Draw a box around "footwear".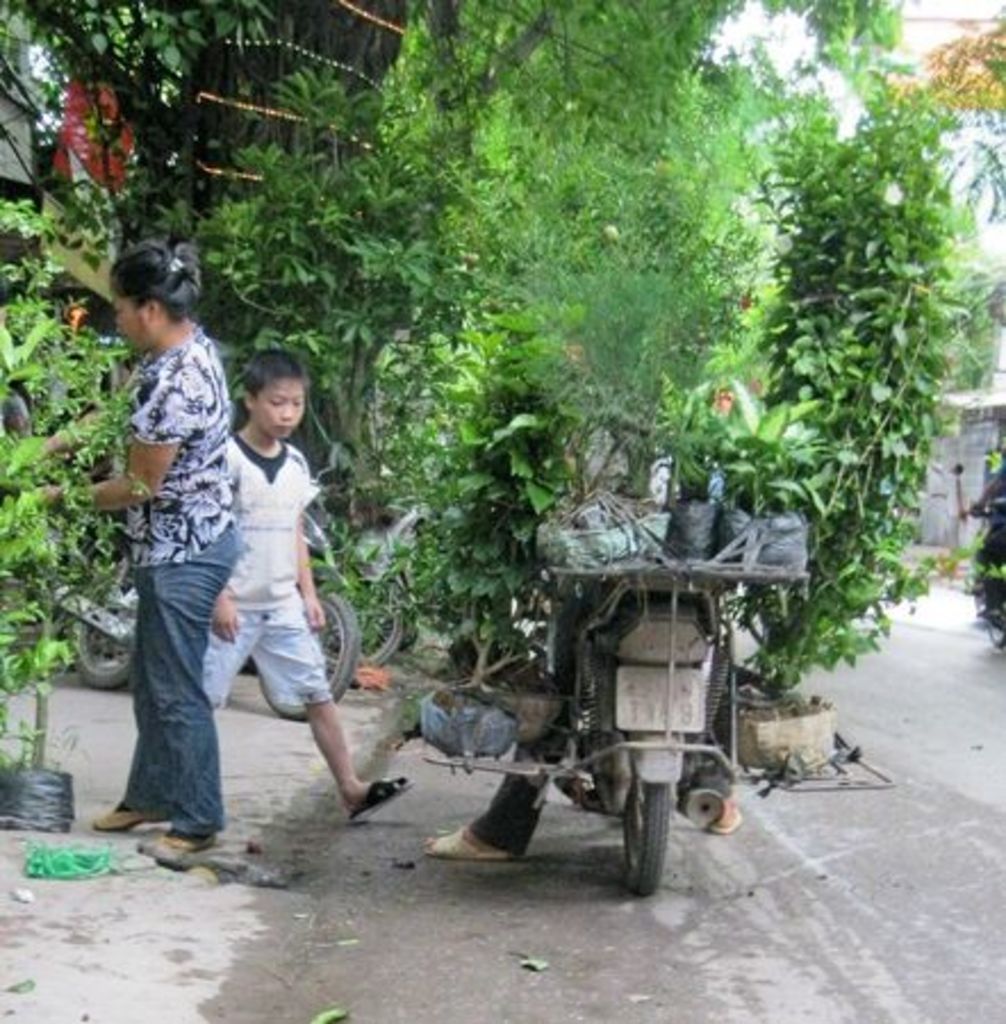
(left=127, top=817, right=225, bottom=858).
